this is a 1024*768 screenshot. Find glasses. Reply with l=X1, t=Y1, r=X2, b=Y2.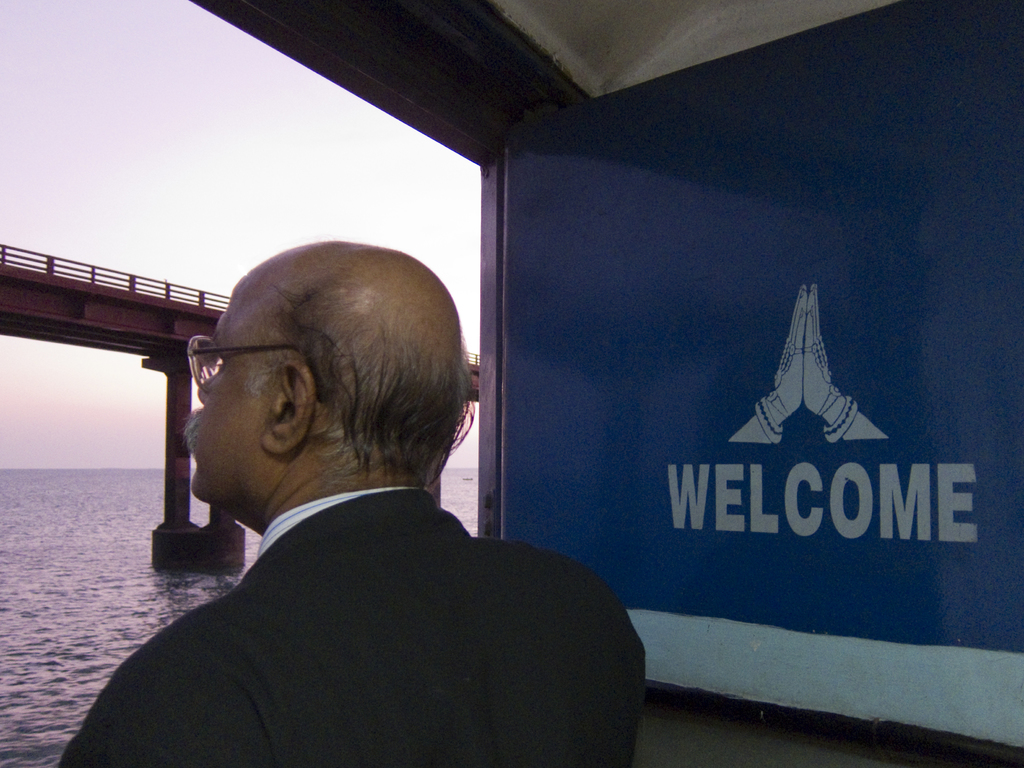
l=181, t=335, r=332, b=424.
